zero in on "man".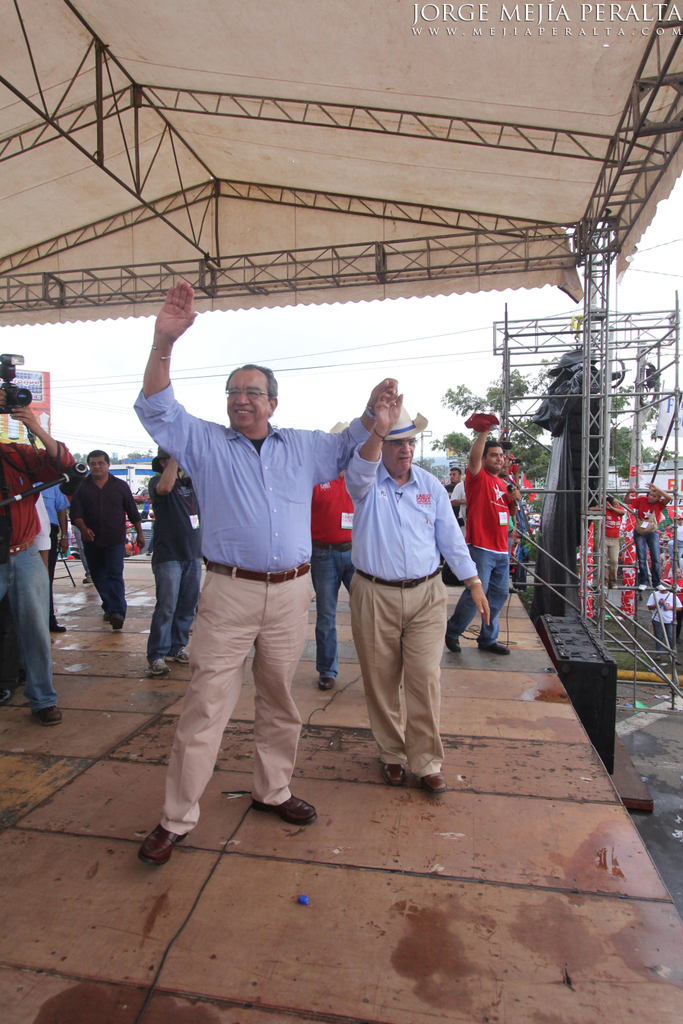
Zeroed in: Rect(309, 483, 365, 687).
